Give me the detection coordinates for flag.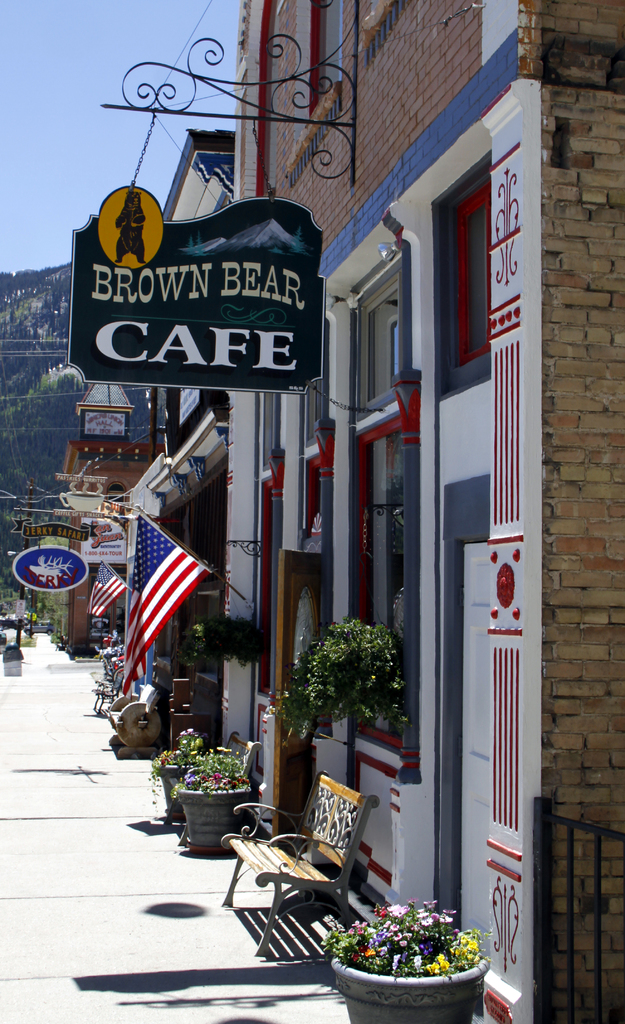
select_region(102, 533, 204, 686).
